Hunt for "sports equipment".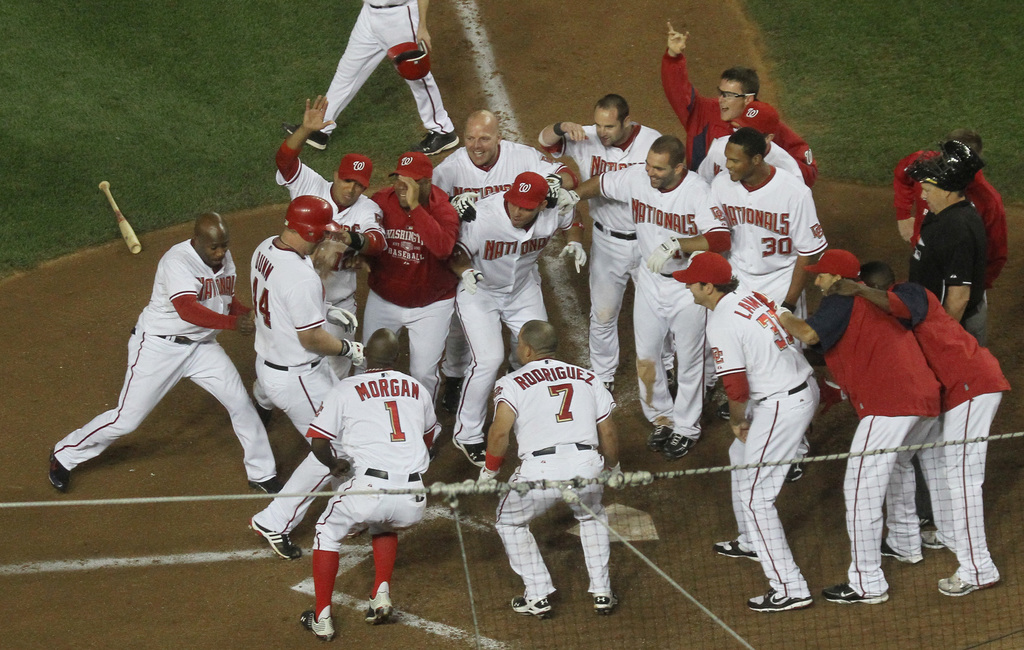
Hunted down at <box>341,340,365,371</box>.
